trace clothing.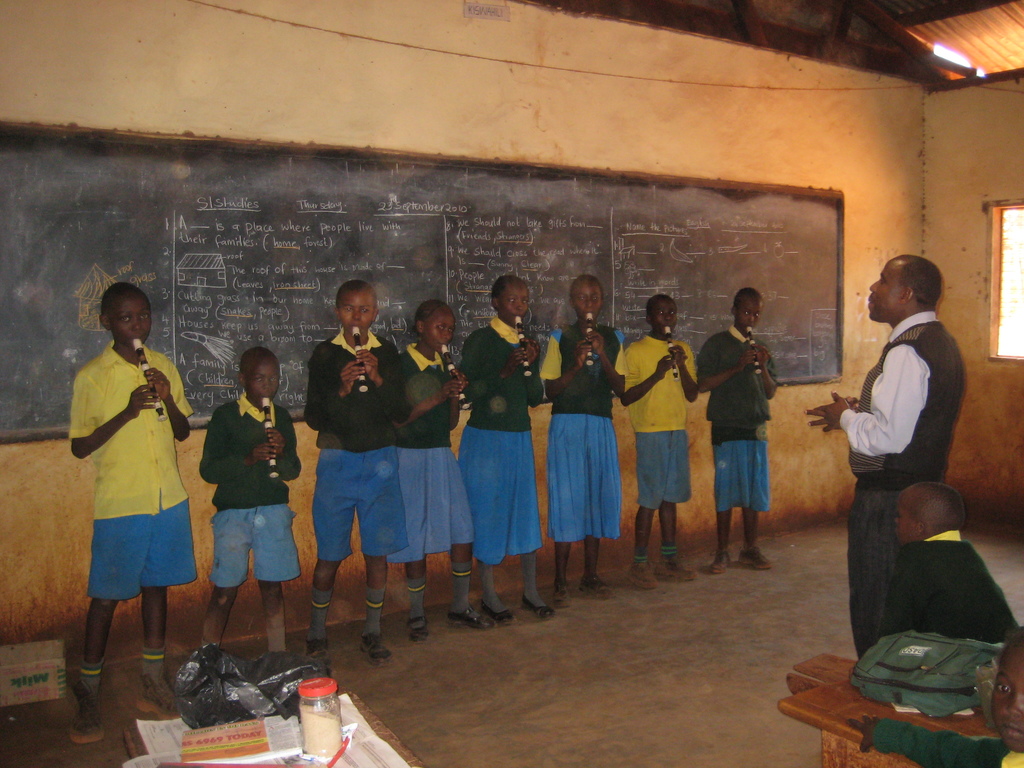
Traced to x1=700, y1=319, x2=771, y2=514.
